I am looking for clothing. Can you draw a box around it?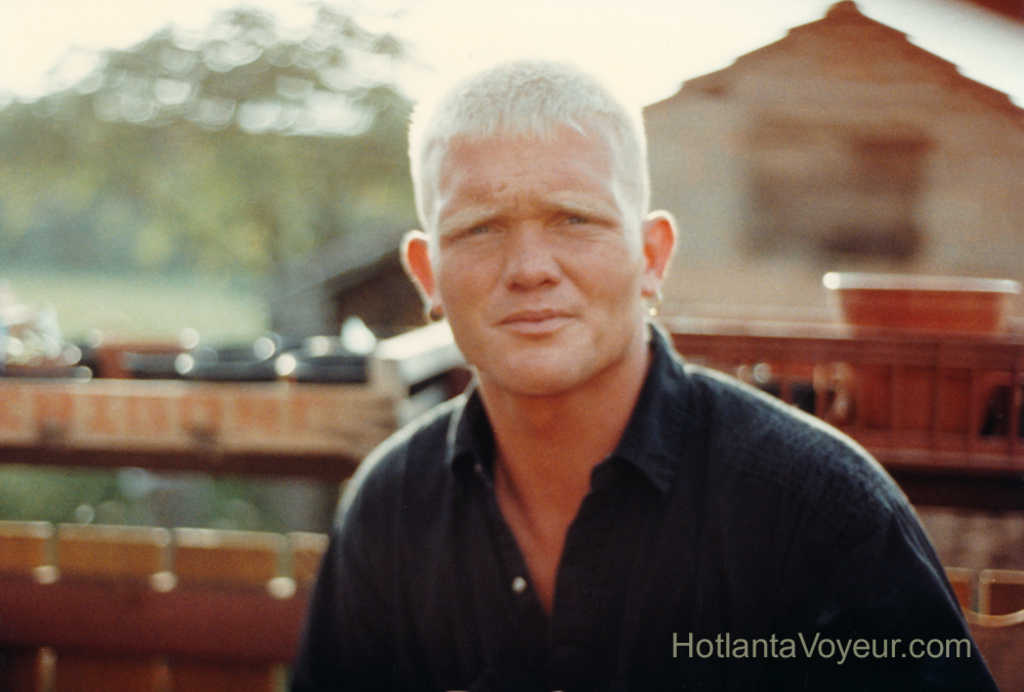
Sure, the bounding box is Rect(249, 306, 987, 687).
